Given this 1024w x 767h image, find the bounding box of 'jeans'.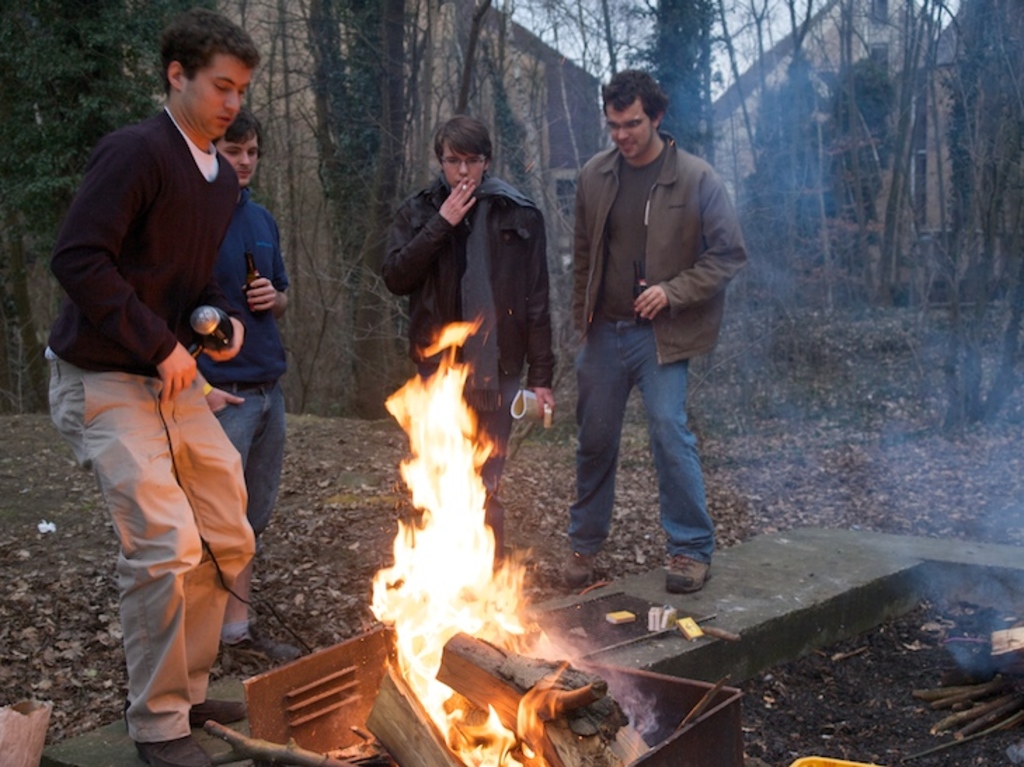
[215, 383, 288, 531].
